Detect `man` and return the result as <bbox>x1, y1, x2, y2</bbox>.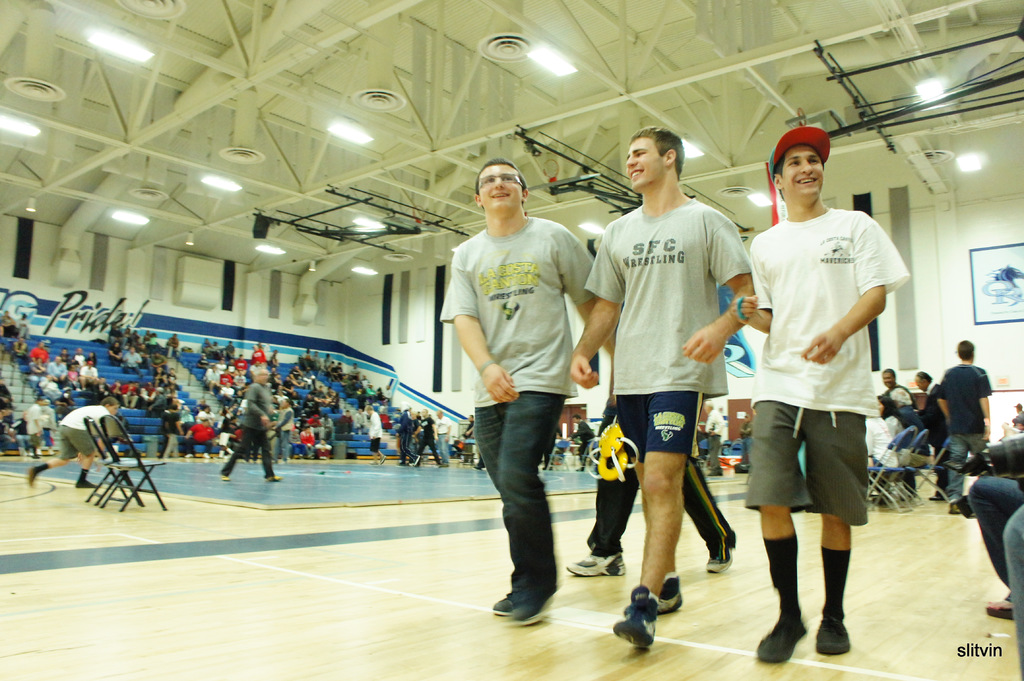
<bbox>362, 403, 388, 467</bbox>.
